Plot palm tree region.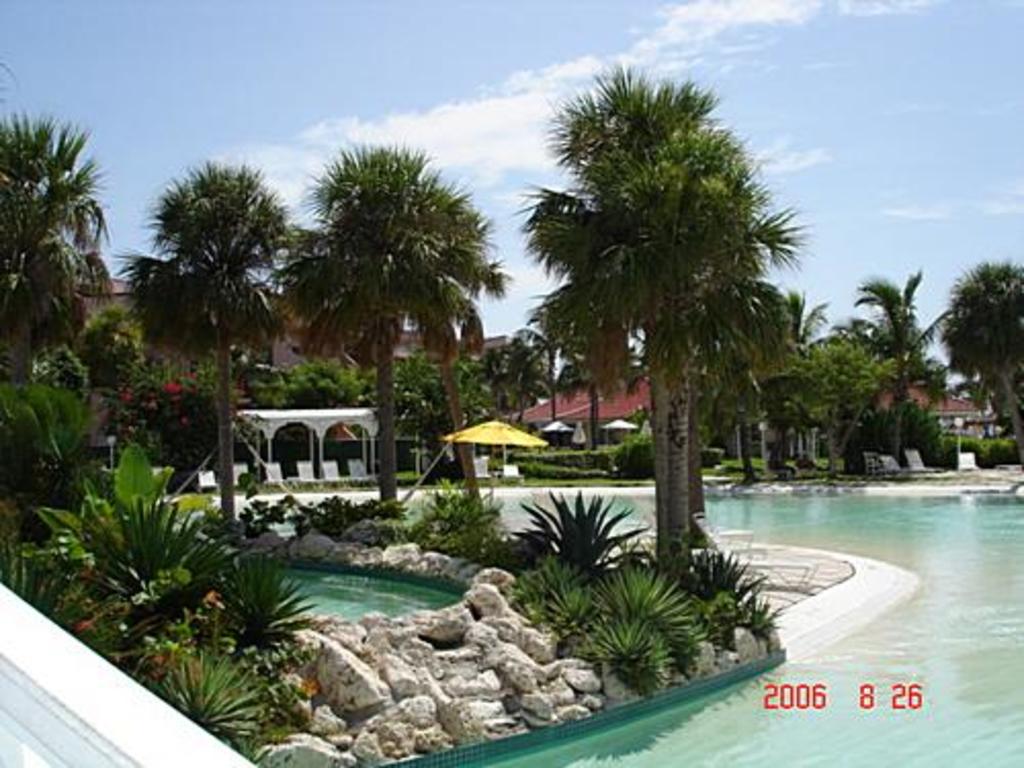
Plotted at detection(0, 109, 61, 387).
